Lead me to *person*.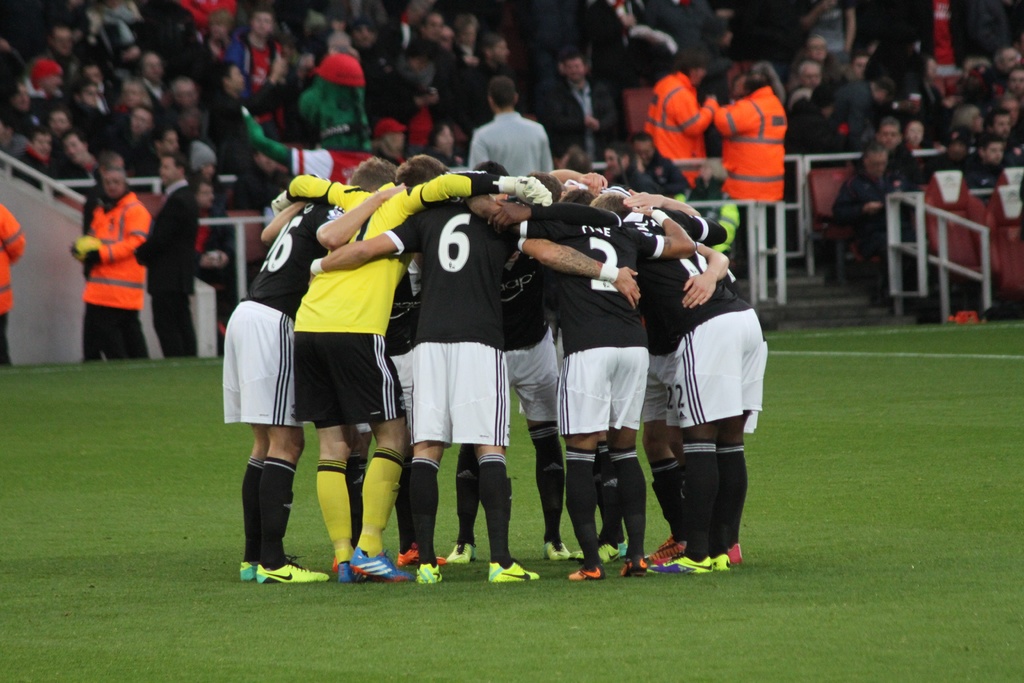
Lead to locate(69, 140, 156, 366).
